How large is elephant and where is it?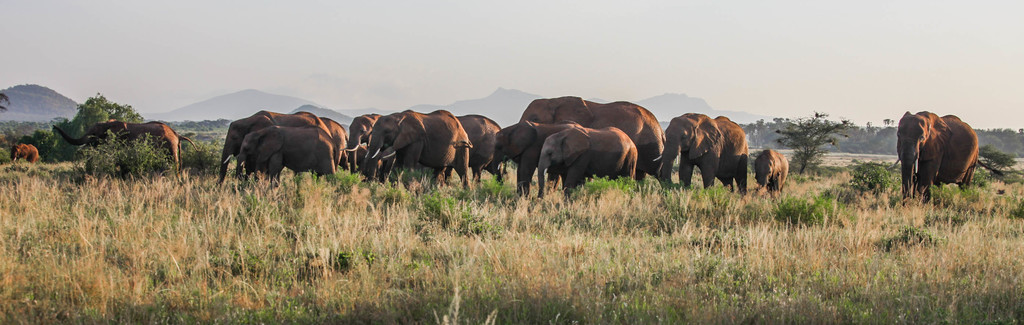
Bounding box: {"x1": 351, "y1": 108, "x2": 473, "y2": 187}.
